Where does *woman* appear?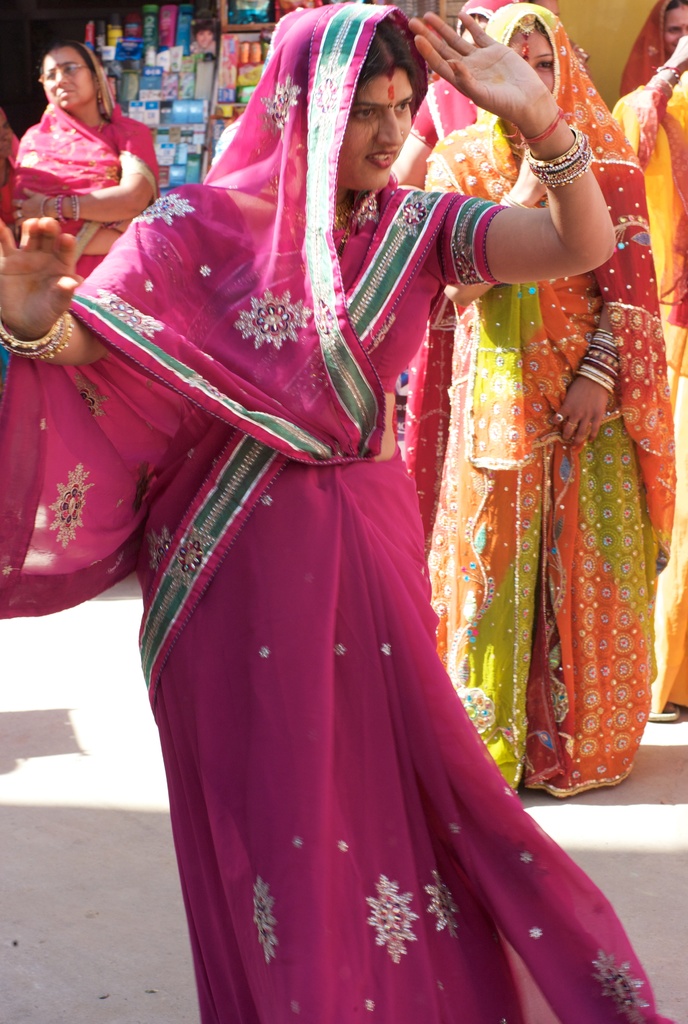
Appears at (x1=424, y1=0, x2=676, y2=797).
